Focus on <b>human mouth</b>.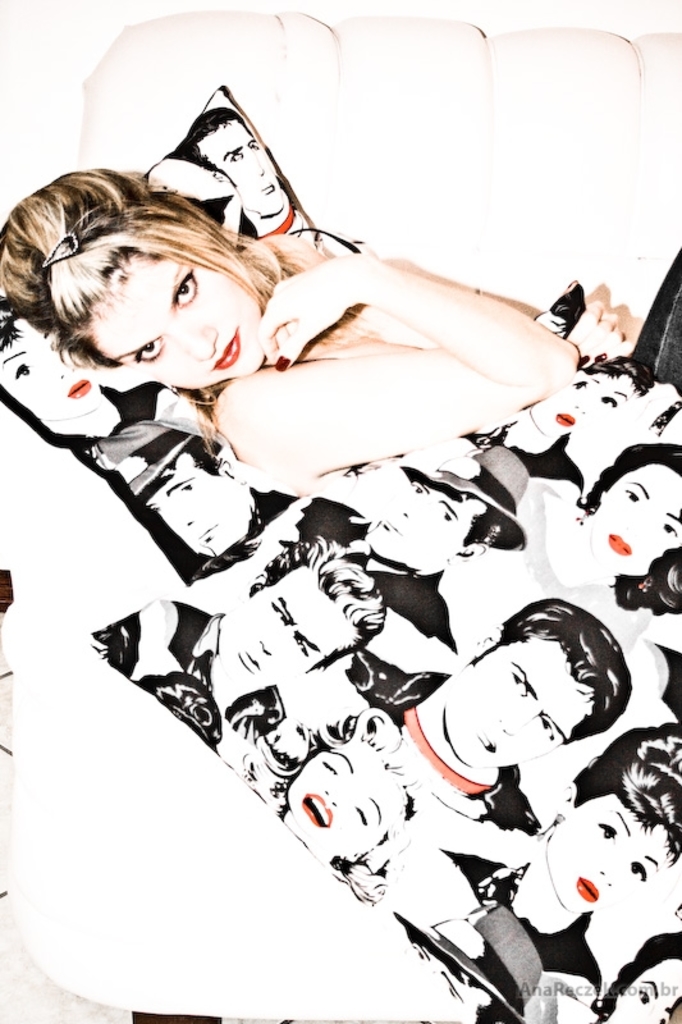
Focused at (left=610, top=527, right=636, bottom=562).
